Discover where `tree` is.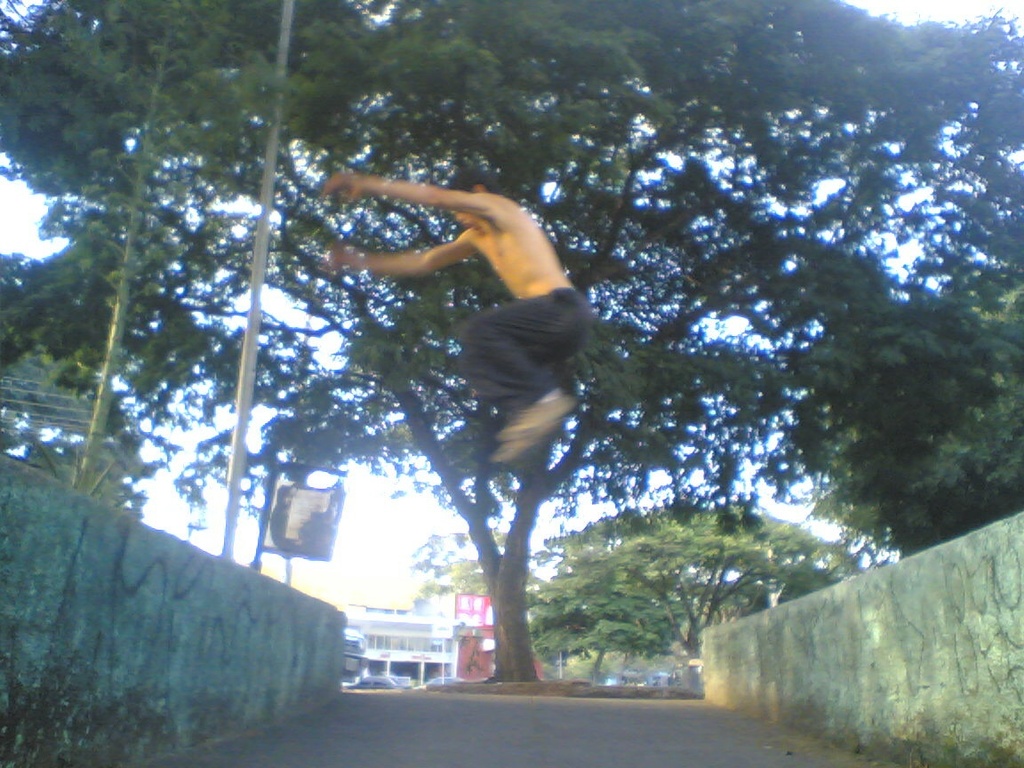
Discovered at [782, 41, 1023, 560].
